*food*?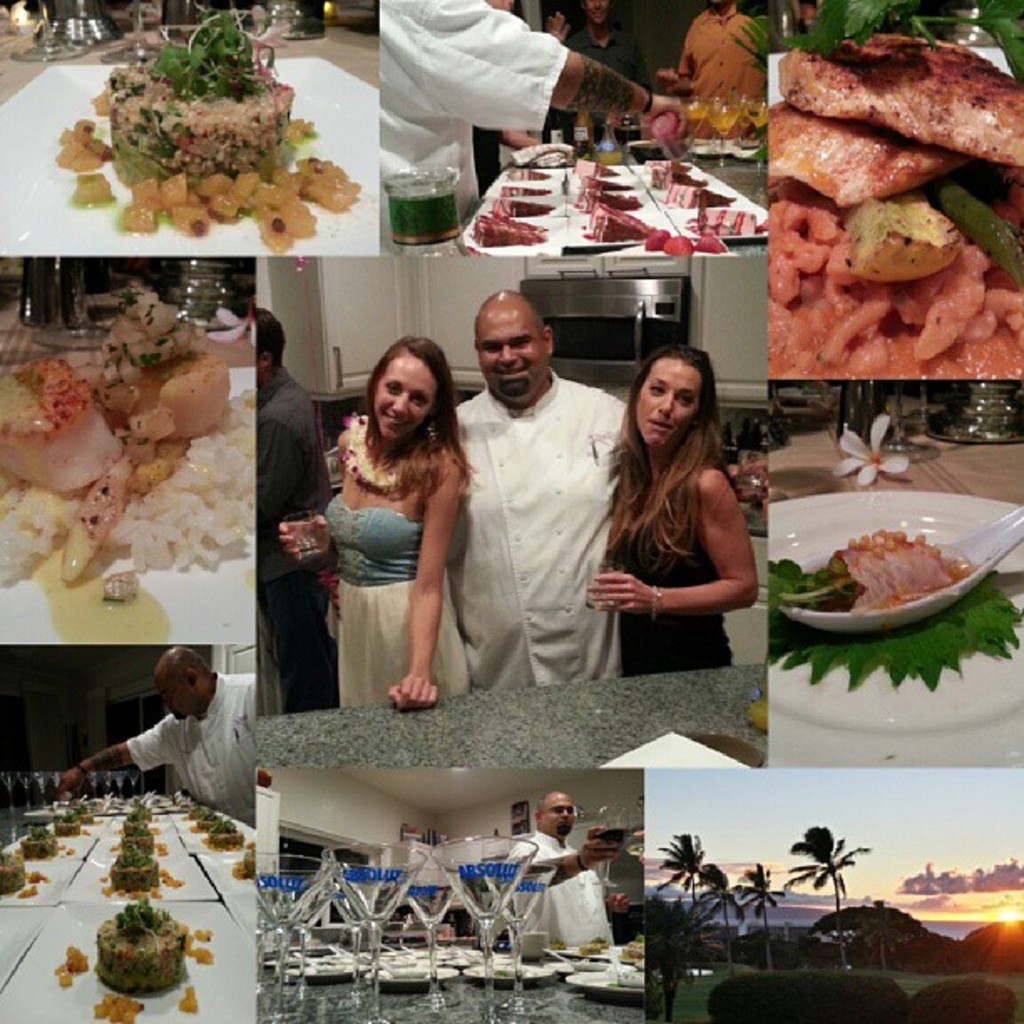
(left=663, top=228, right=698, bottom=259)
